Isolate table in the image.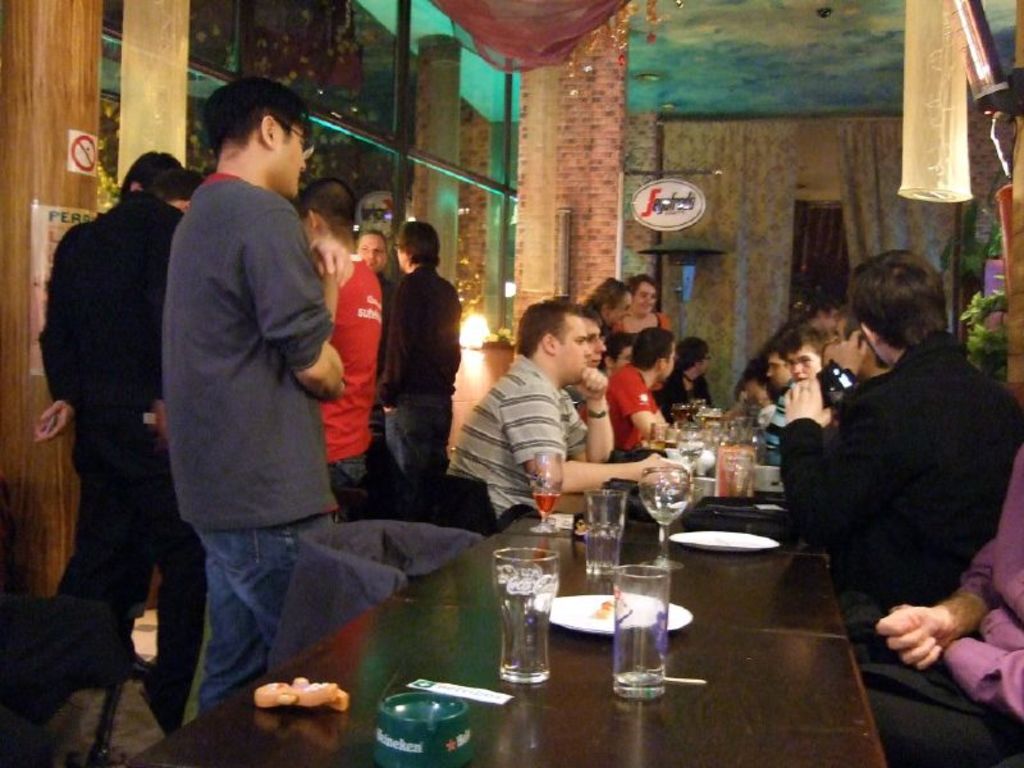
Isolated region: bbox=(129, 520, 883, 767).
